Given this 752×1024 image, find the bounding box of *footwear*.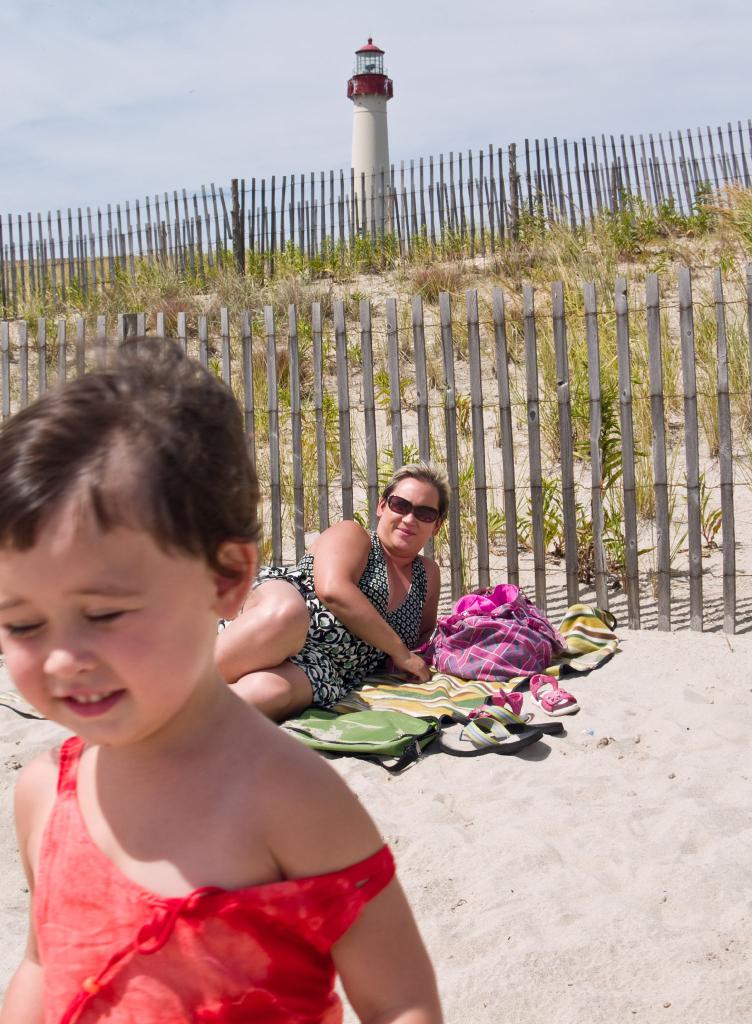
527:673:580:718.
